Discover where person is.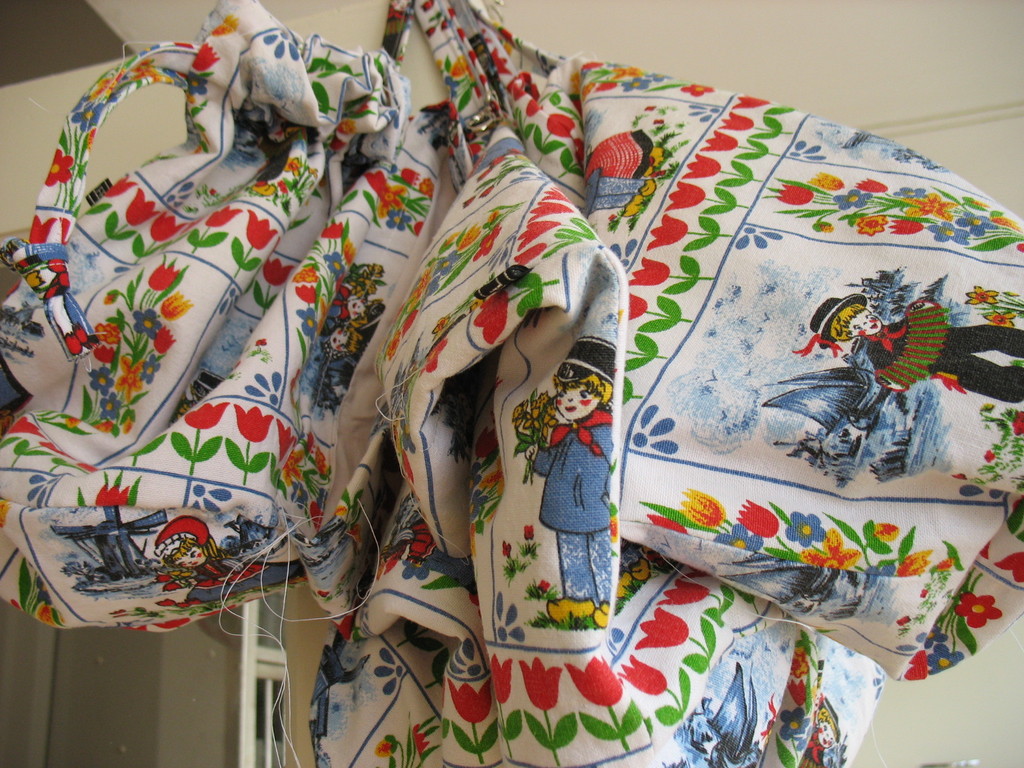
Discovered at BBox(797, 292, 1023, 406).
